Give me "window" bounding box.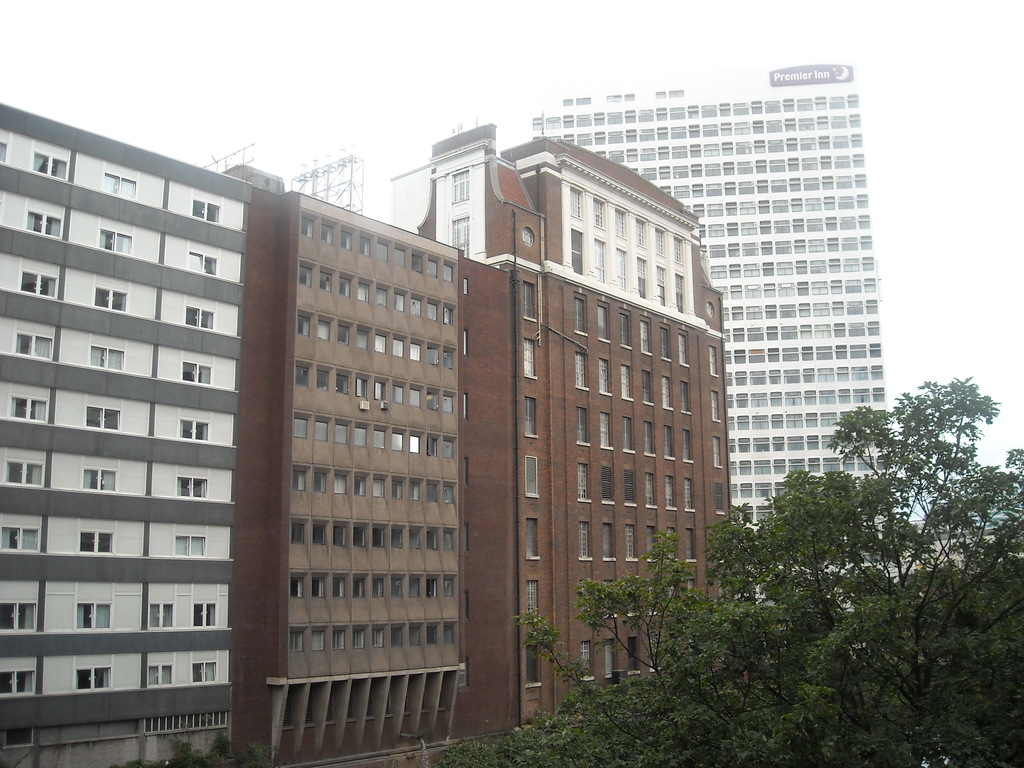
select_region(768, 327, 776, 340).
